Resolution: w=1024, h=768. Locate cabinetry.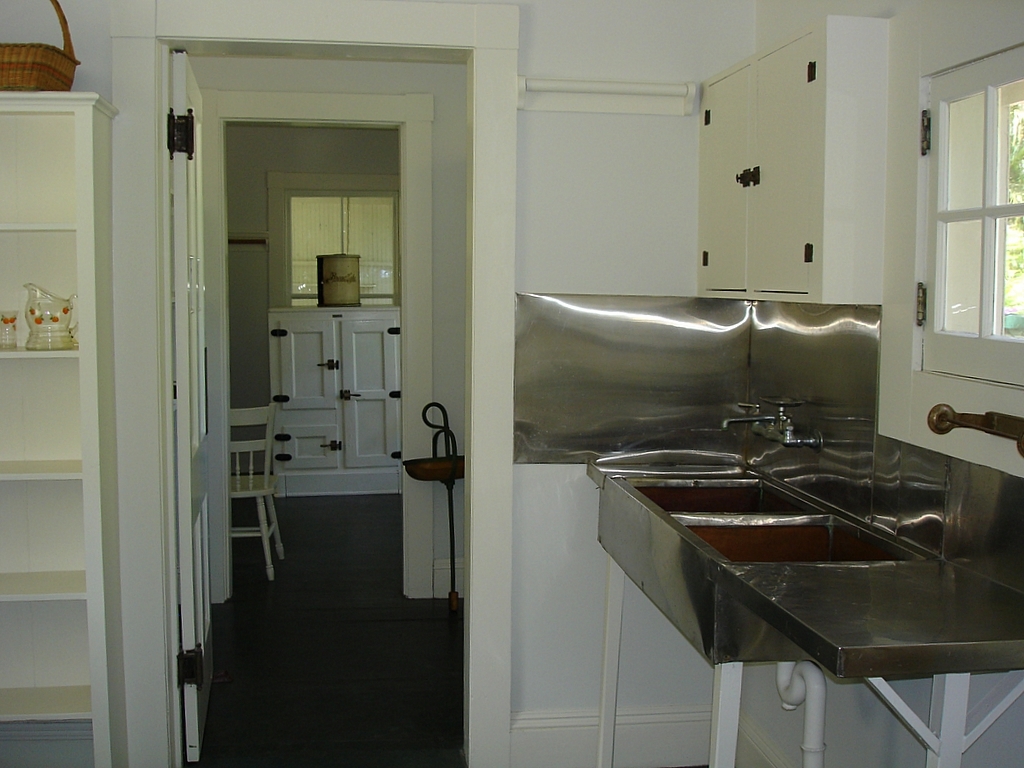
{"x1": 683, "y1": 18, "x2": 908, "y2": 307}.
